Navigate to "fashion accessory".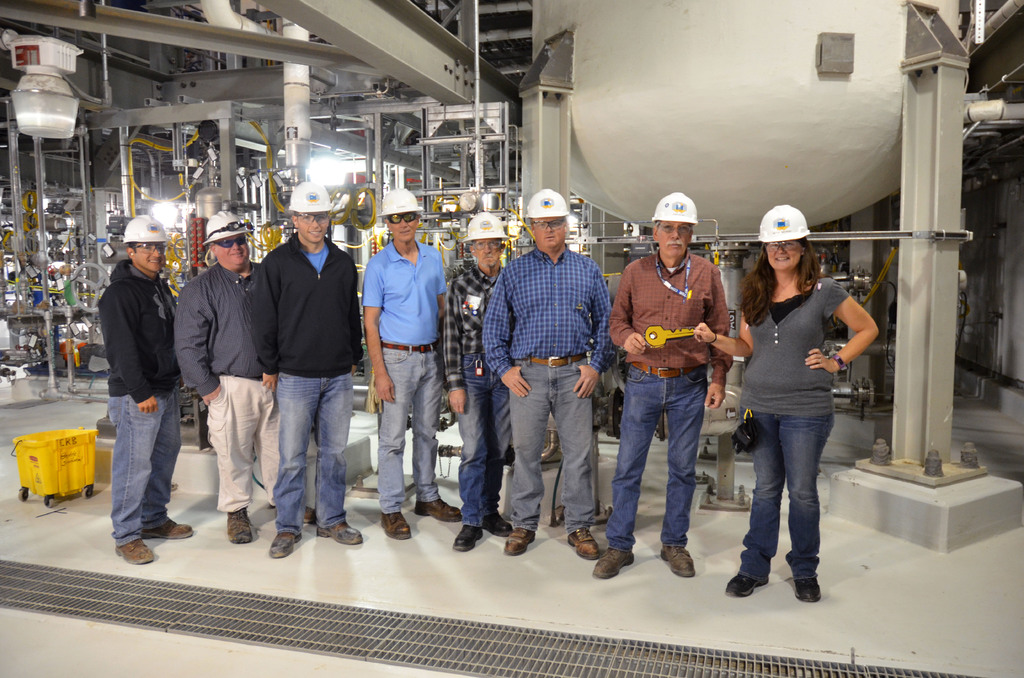
Navigation target: BBox(831, 354, 846, 371).
